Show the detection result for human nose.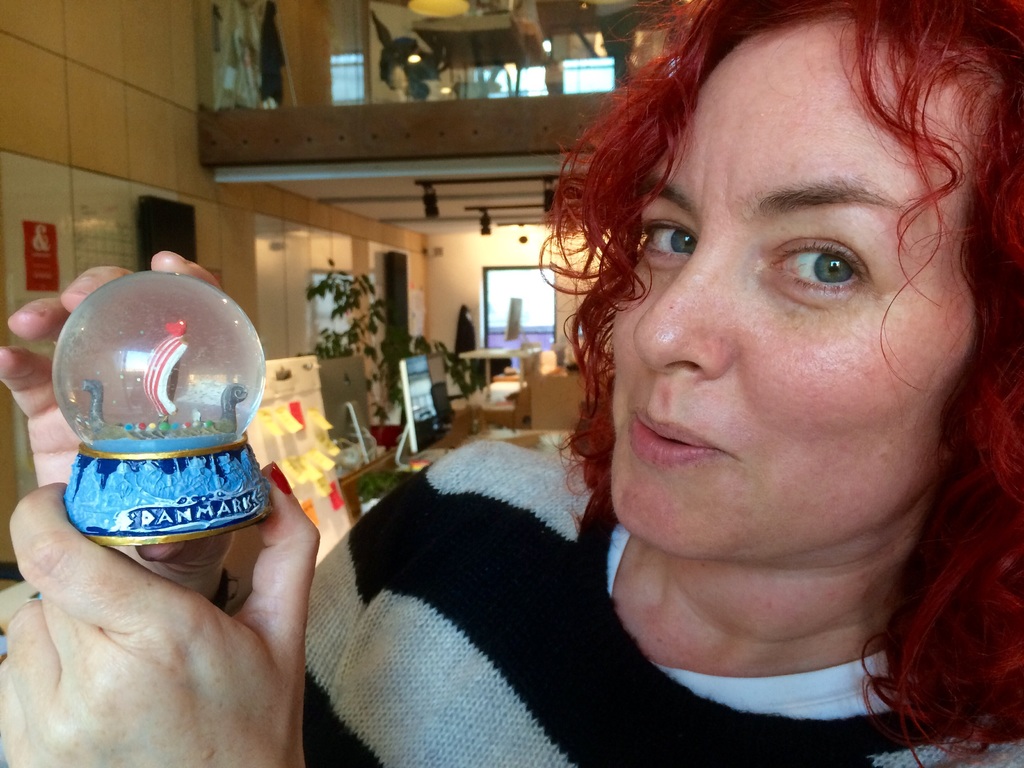
(637, 243, 728, 372).
